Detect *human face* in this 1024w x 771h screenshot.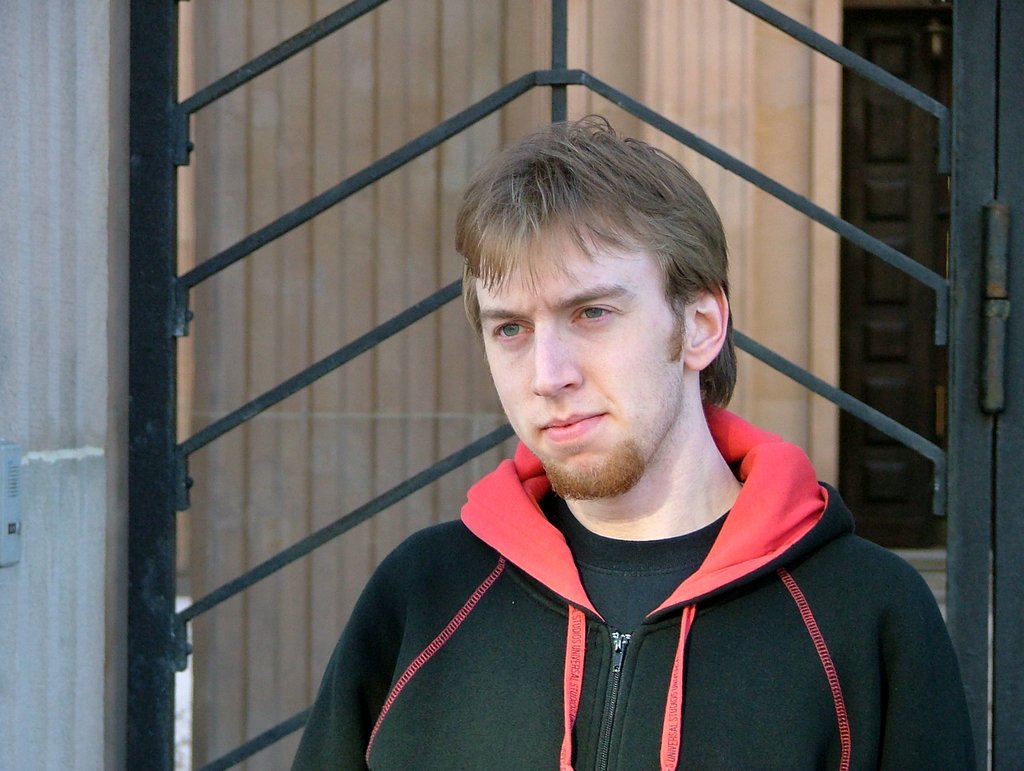
Detection: box(474, 207, 683, 498).
